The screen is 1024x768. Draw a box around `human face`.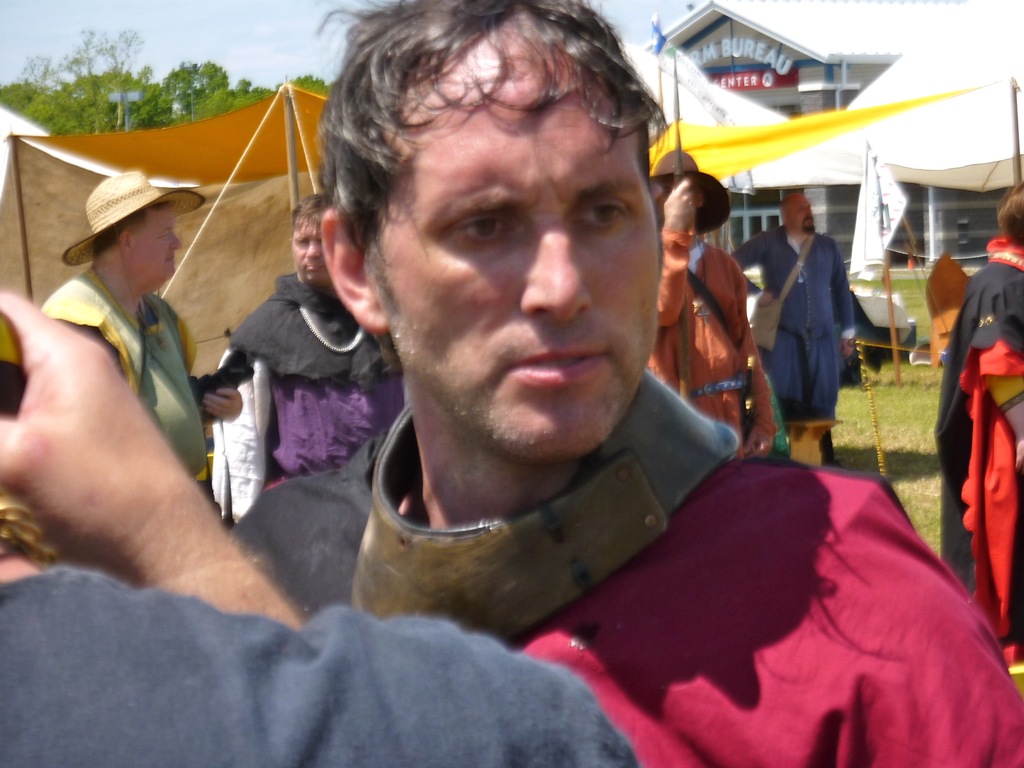
366,47,659,454.
